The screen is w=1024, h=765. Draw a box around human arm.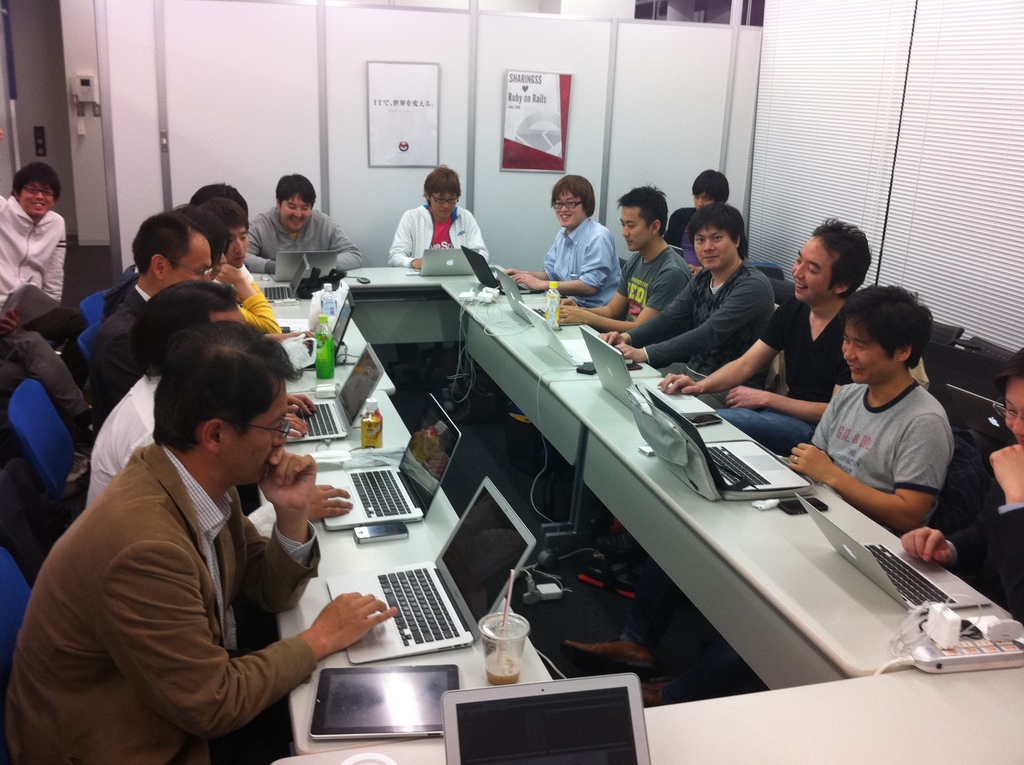
rect(458, 211, 493, 264).
